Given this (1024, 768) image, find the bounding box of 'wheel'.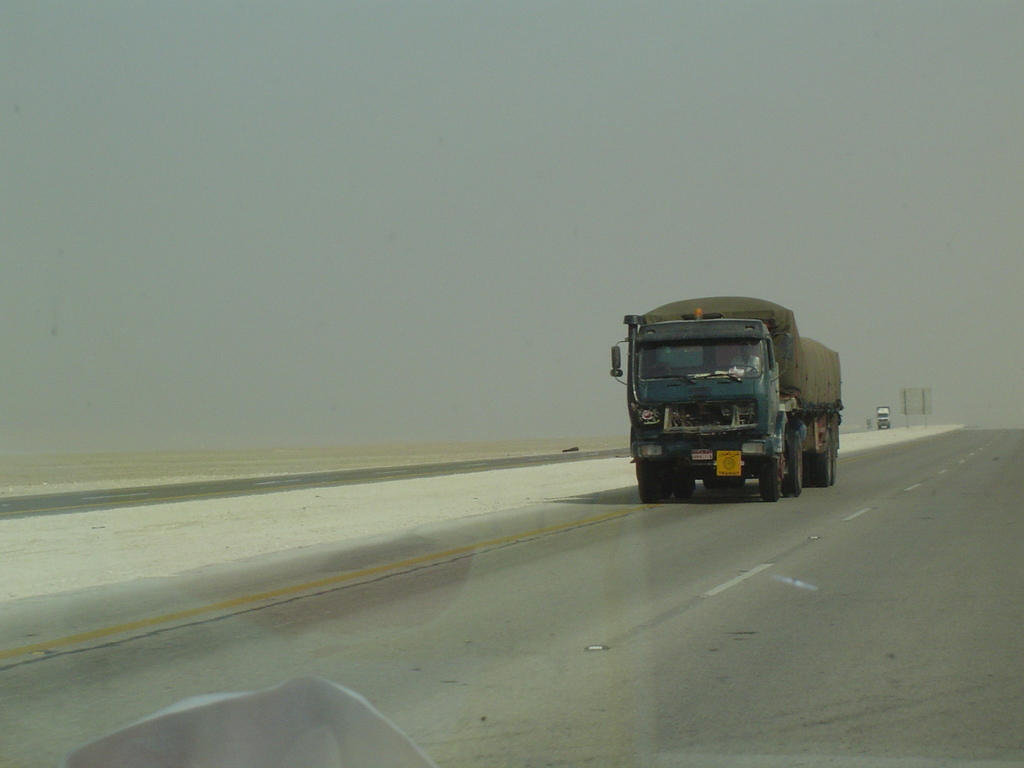
<box>760,461,780,500</box>.
